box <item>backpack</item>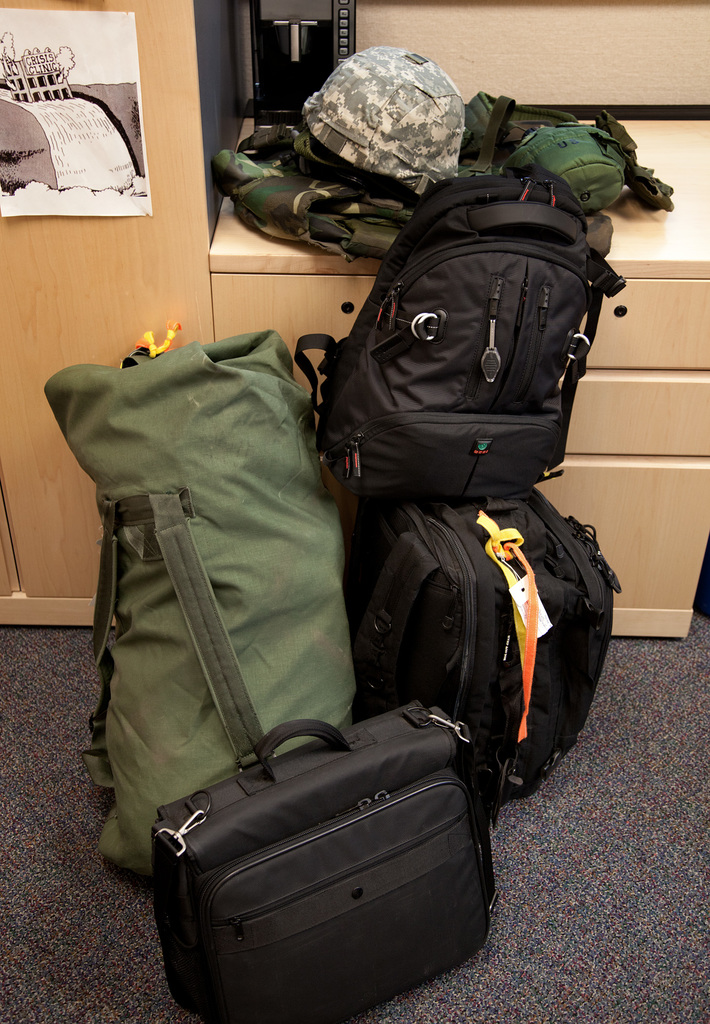
{"left": 142, "top": 708, "right": 510, "bottom": 1023}
